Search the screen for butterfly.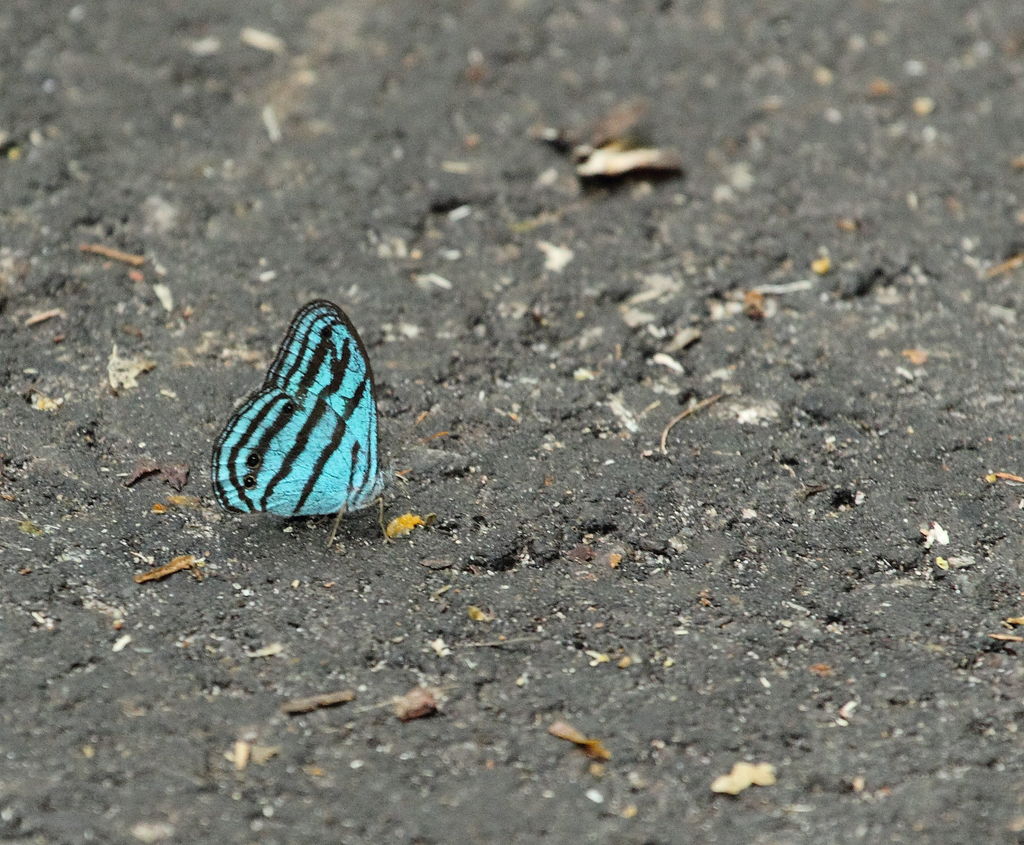
Found at Rect(212, 295, 394, 539).
